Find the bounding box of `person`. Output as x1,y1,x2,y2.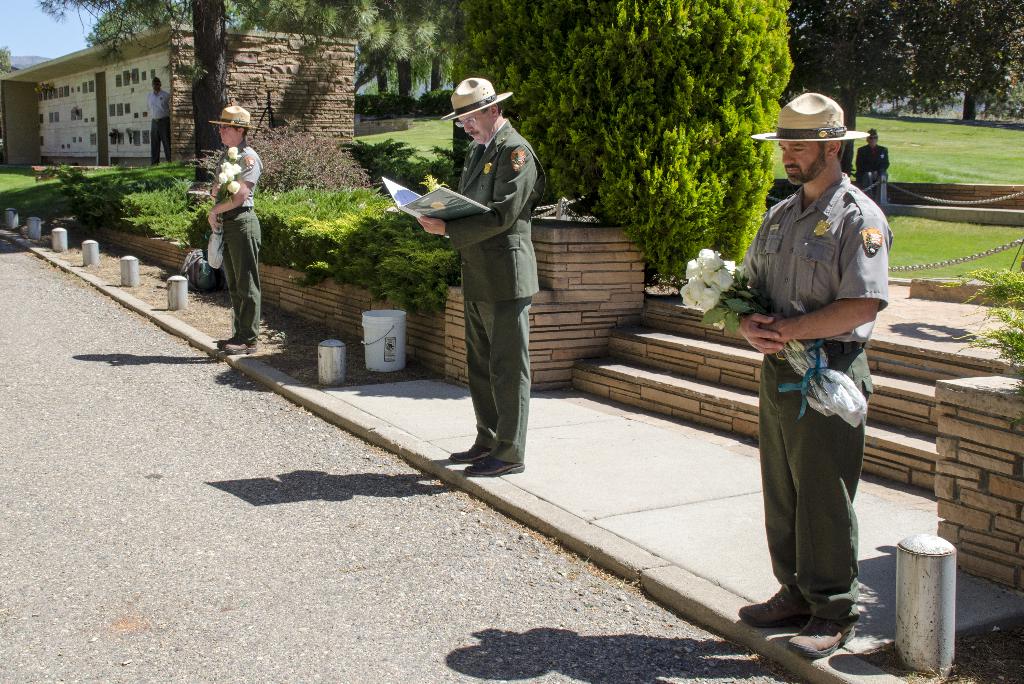
737,90,892,655.
